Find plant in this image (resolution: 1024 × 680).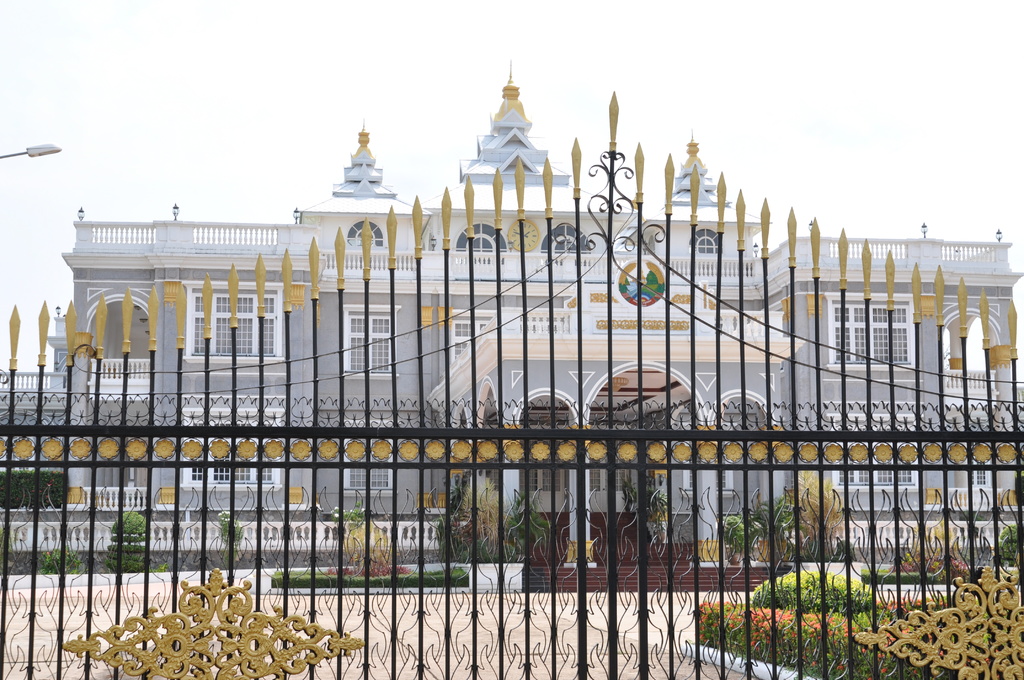
box(892, 538, 970, 587).
